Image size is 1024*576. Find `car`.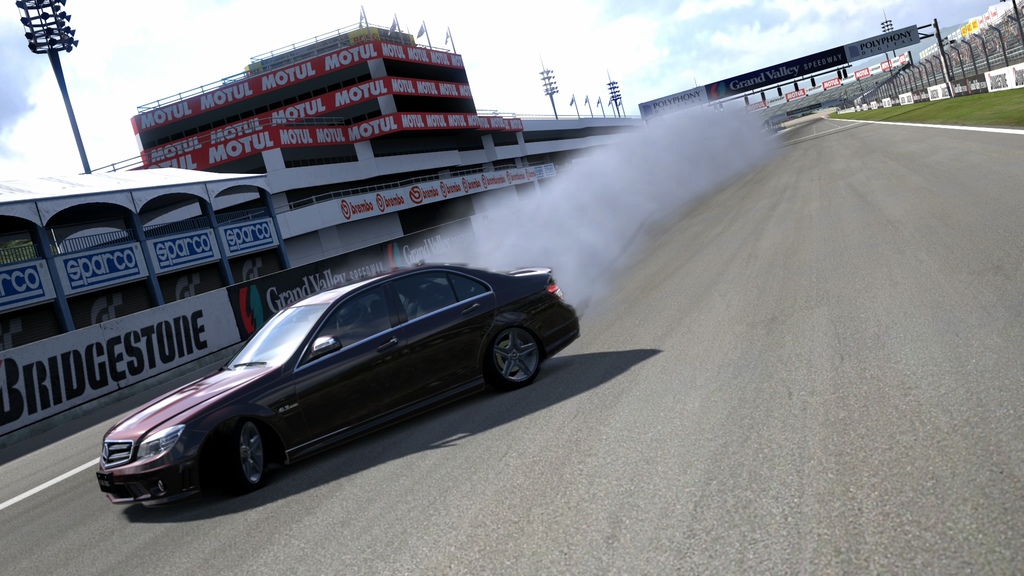
l=99, t=268, r=580, b=497.
